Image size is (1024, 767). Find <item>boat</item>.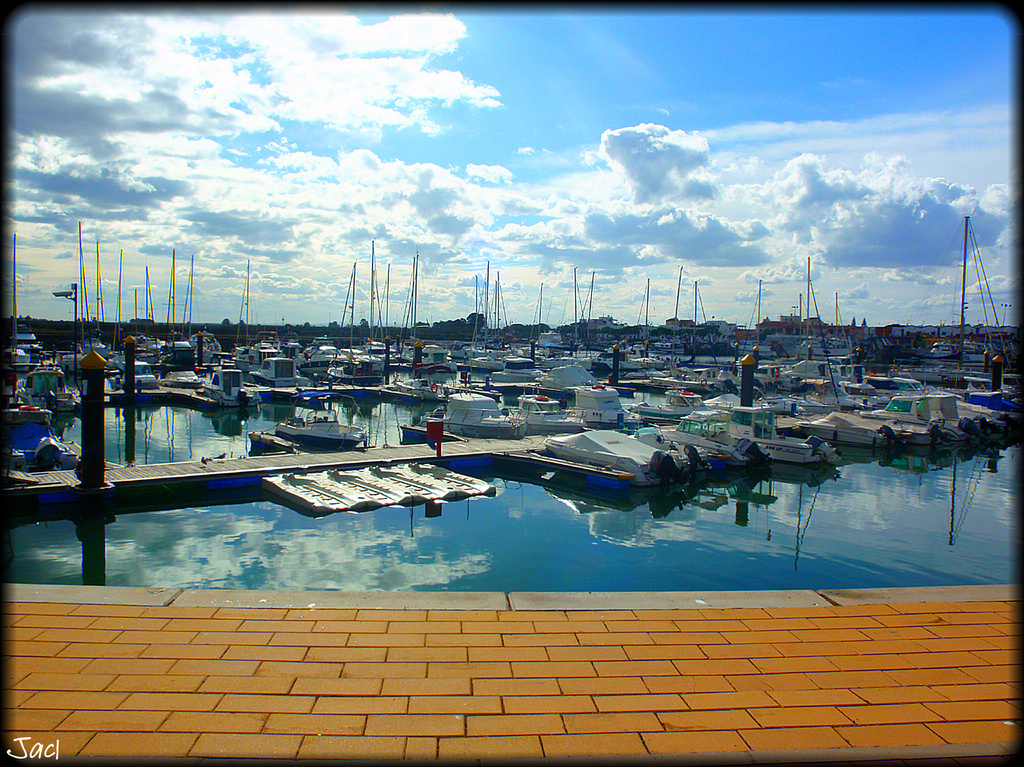
<region>6, 423, 126, 477</region>.
